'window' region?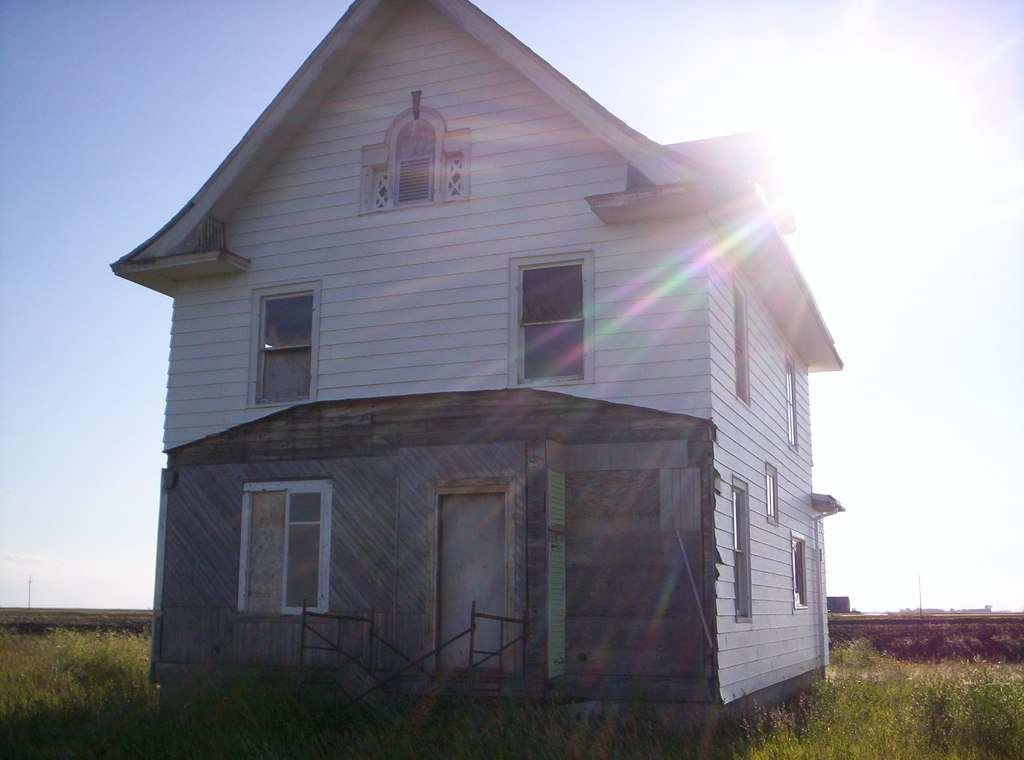
Rect(250, 275, 316, 394)
